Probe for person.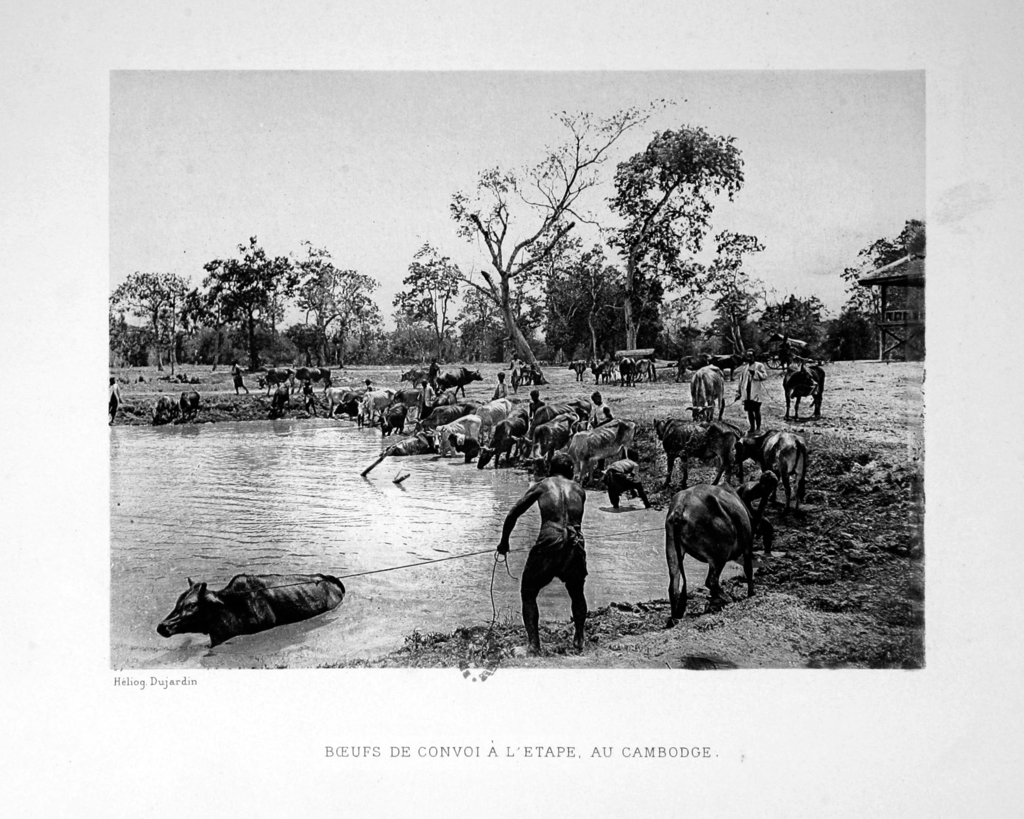
Probe result: {"left": 502, "top": 351, "right": 525, "bottom": 394}.
